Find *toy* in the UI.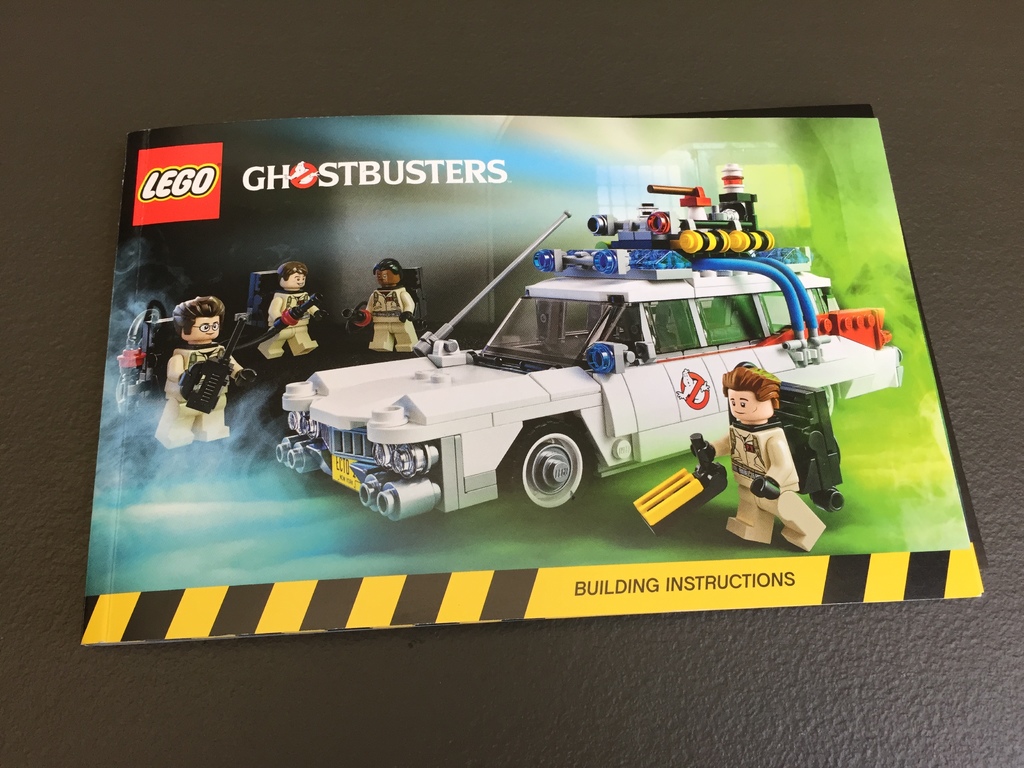
UI element at [x1=577, y1=167, x2=757, y2=262].
